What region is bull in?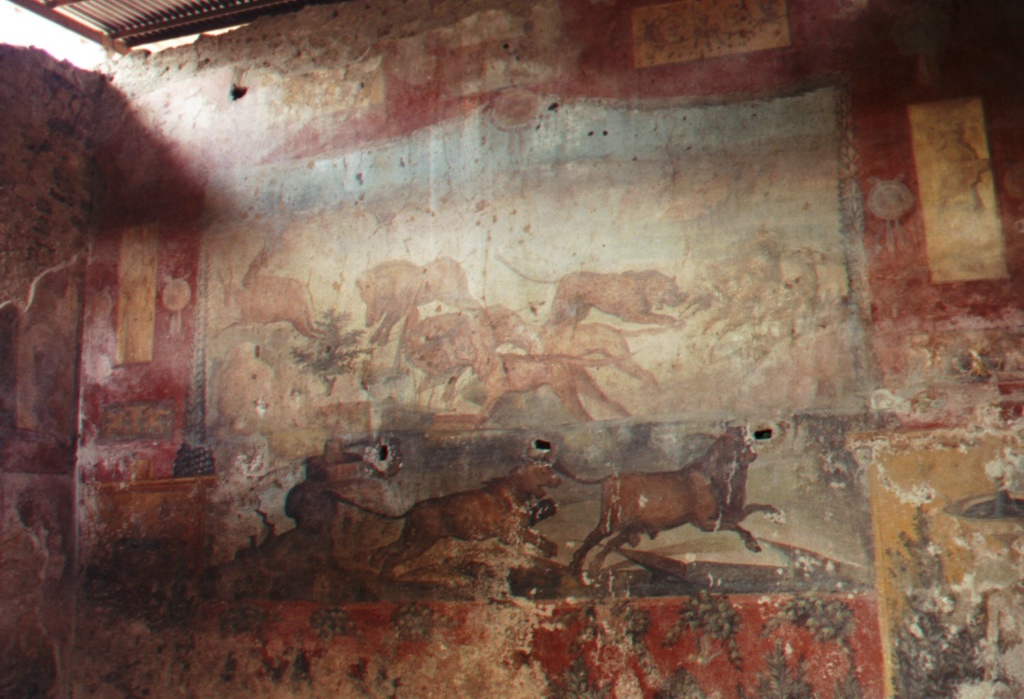
<bbox>370, 461, 573, 571</bbox>.
